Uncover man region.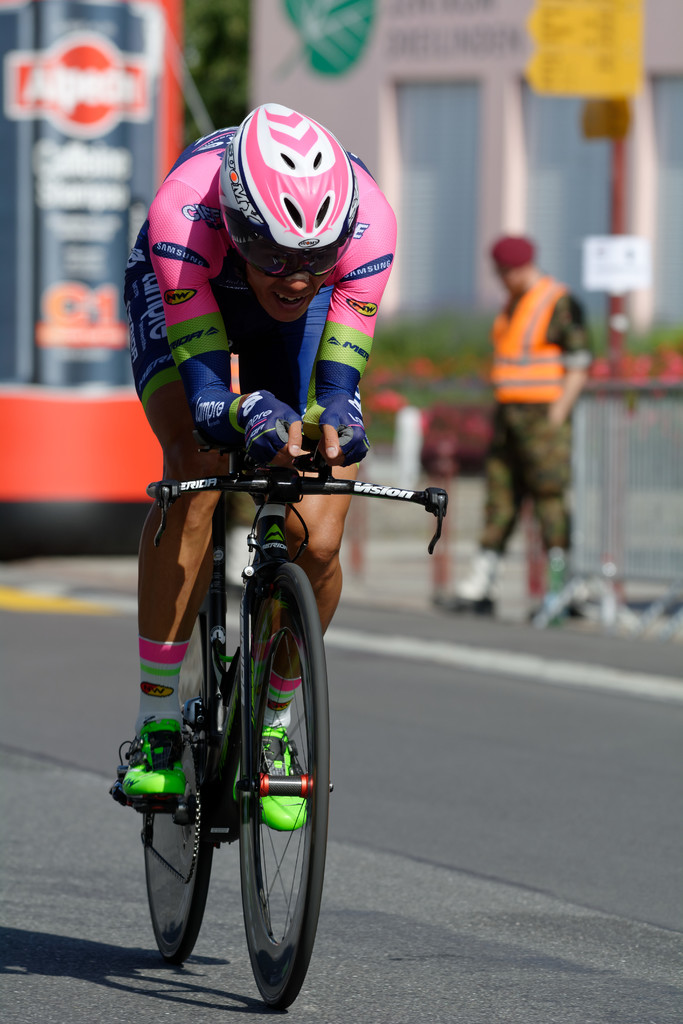
Uncovered: [left=113, top=102, right=397, bottom=829].
